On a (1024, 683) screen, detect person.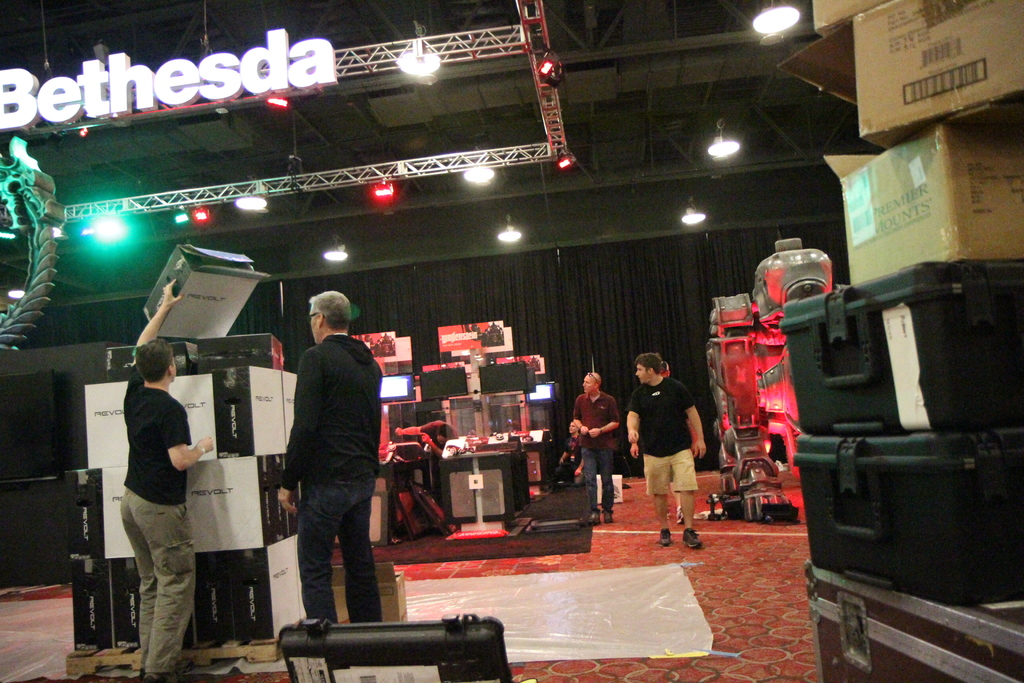
(630, 362, 703, 522).
